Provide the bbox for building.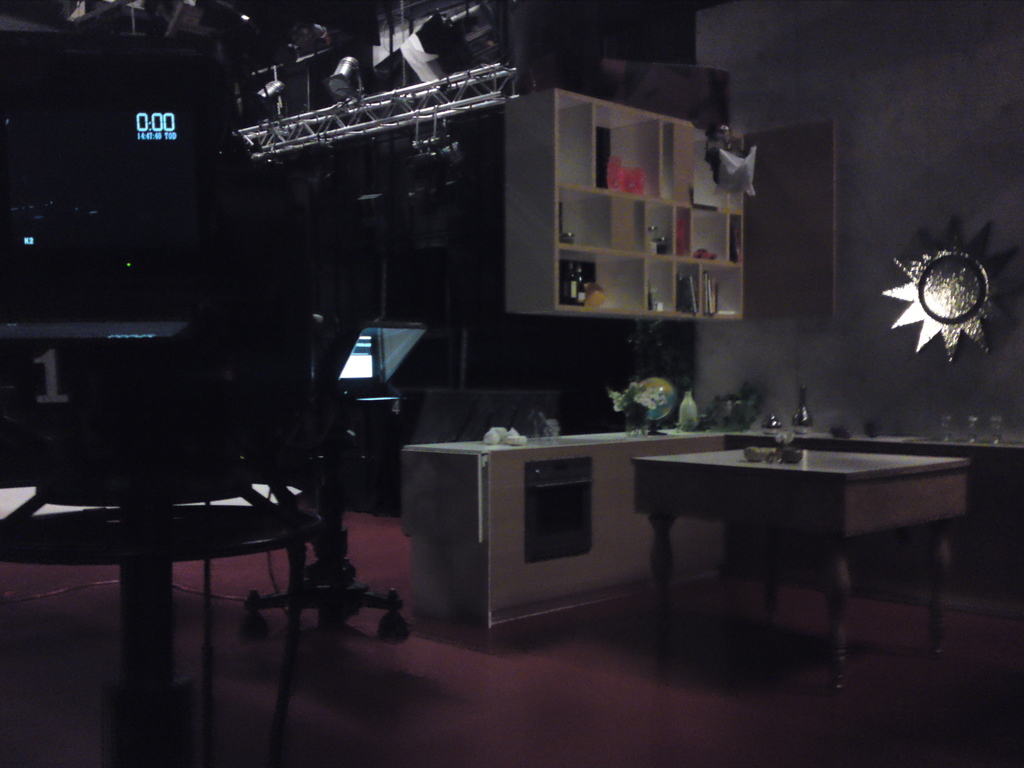
select_region(0, 0, 1023, 765).
